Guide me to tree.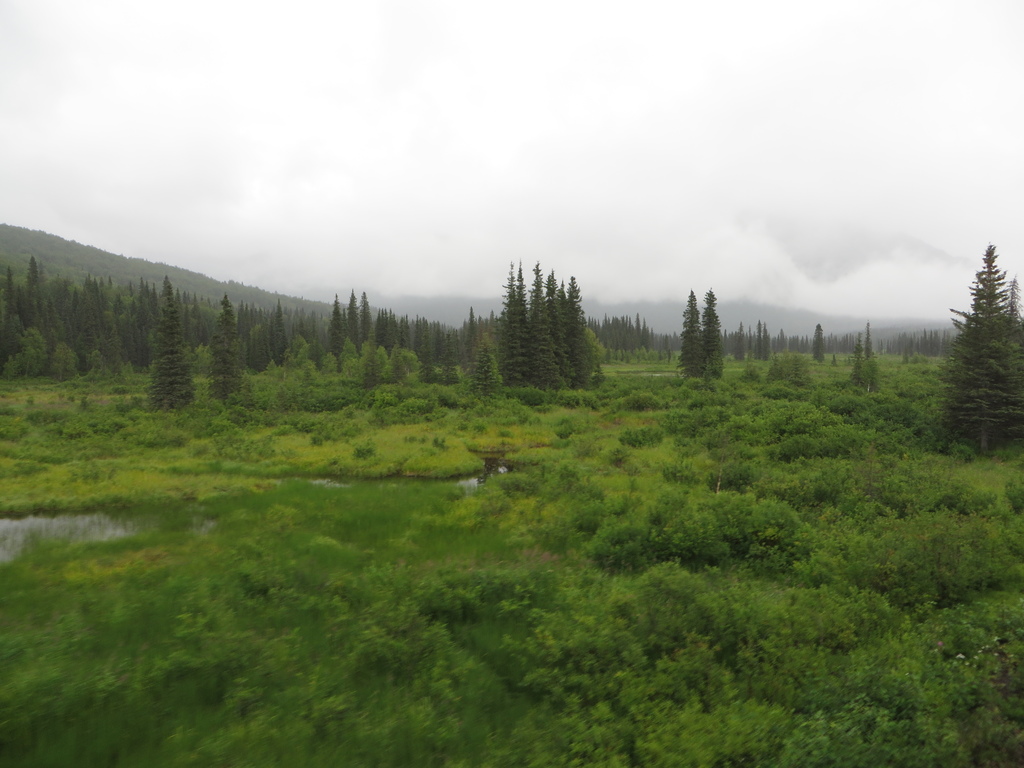
Guidance: 141,276,161,369.
